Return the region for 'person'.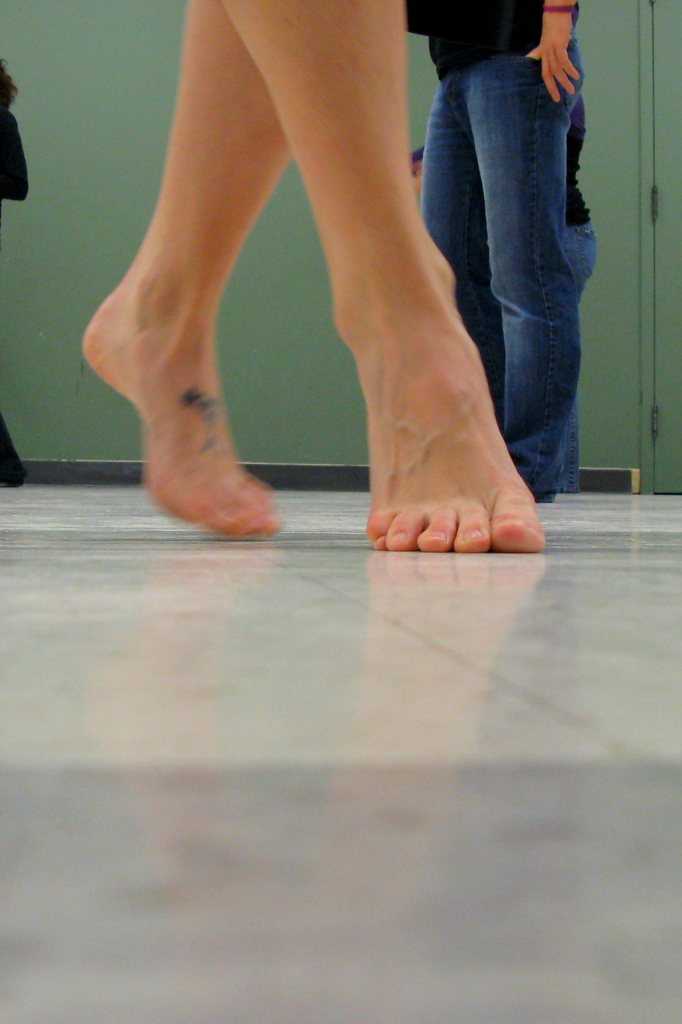
(left=400, top=0, right=598, bottom=503).
